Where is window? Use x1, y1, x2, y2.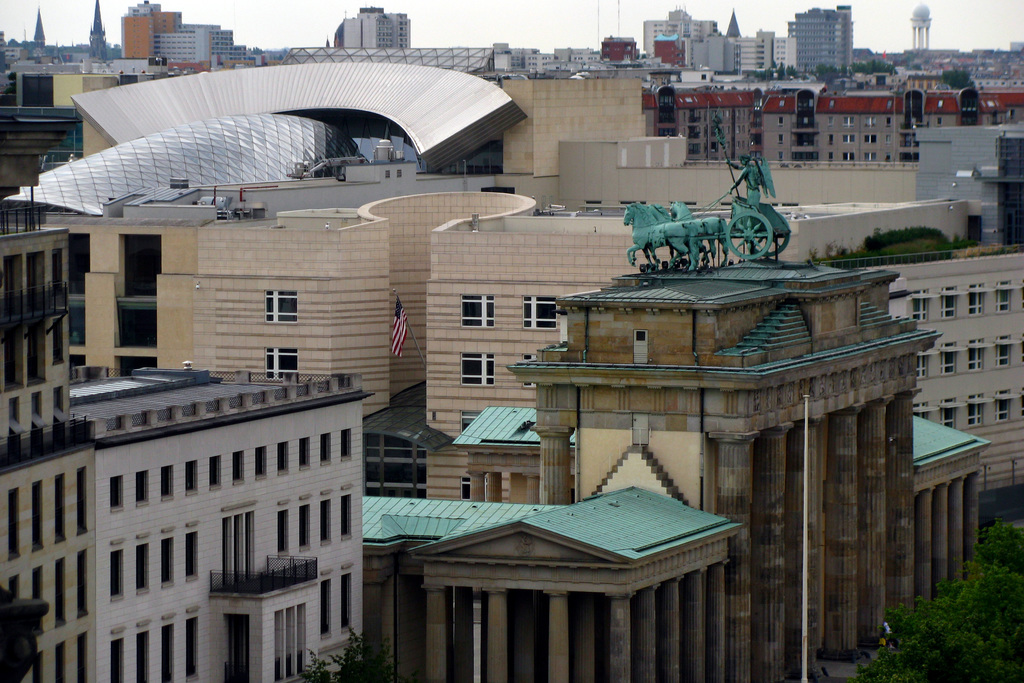
461, 356, 497, 386.
